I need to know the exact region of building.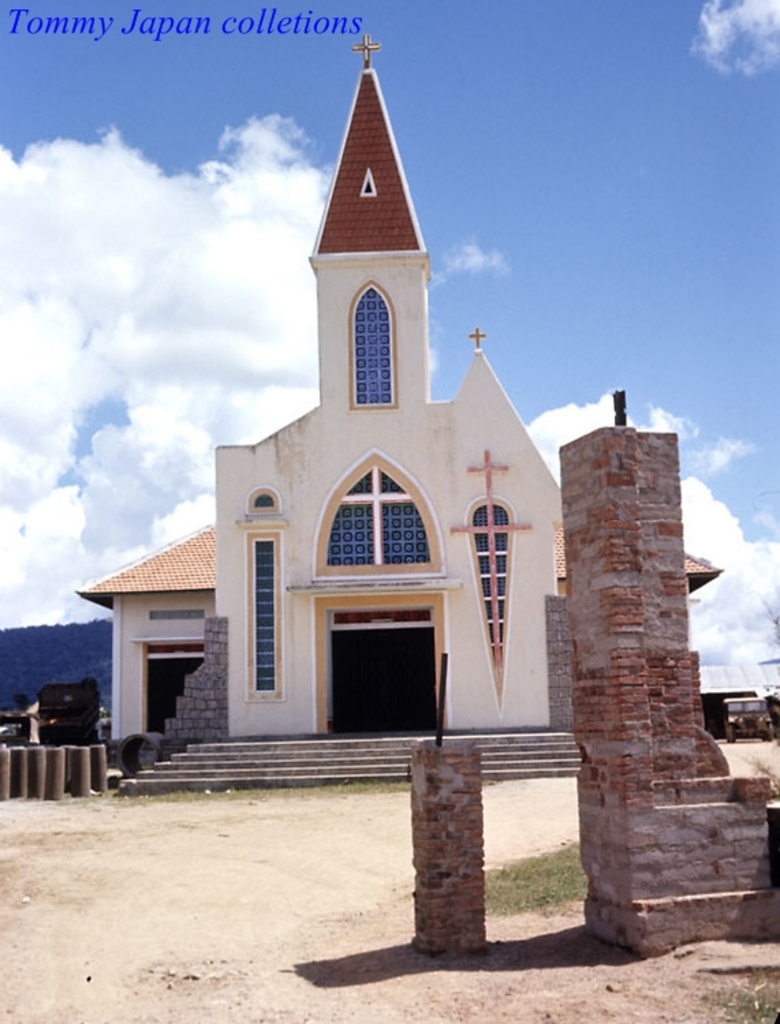
Region: (x1=76, y1=37, x2=724, y2=763).
